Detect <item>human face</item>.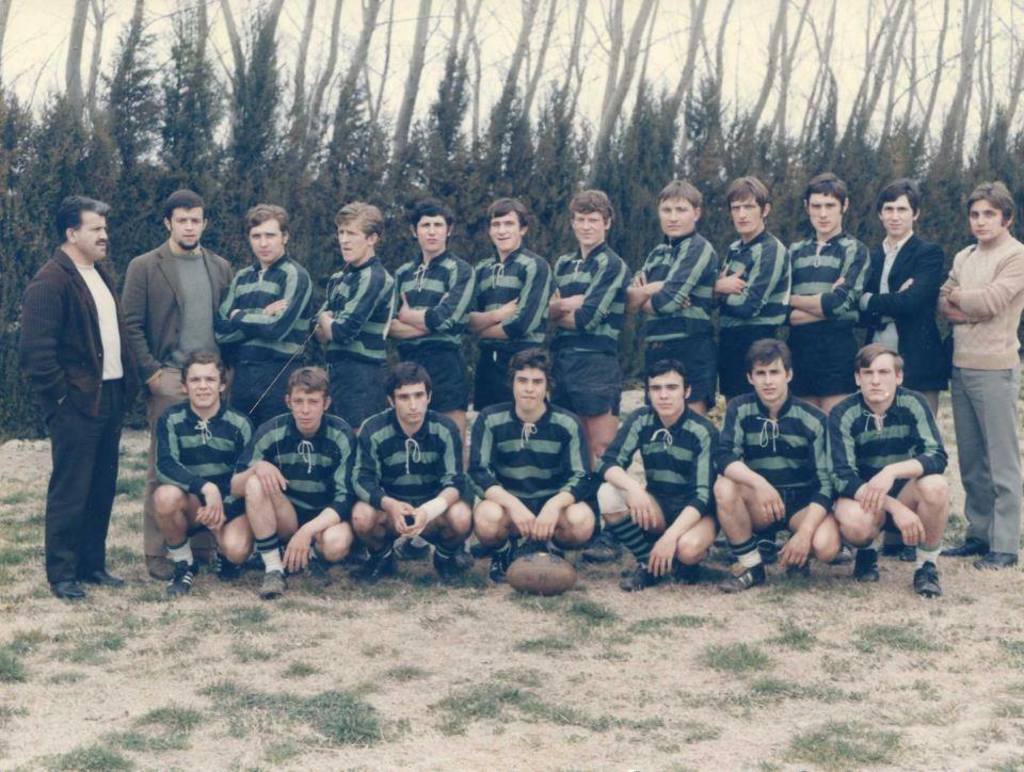
Detected at (left=880, top=198, right=911, bottom=235).
